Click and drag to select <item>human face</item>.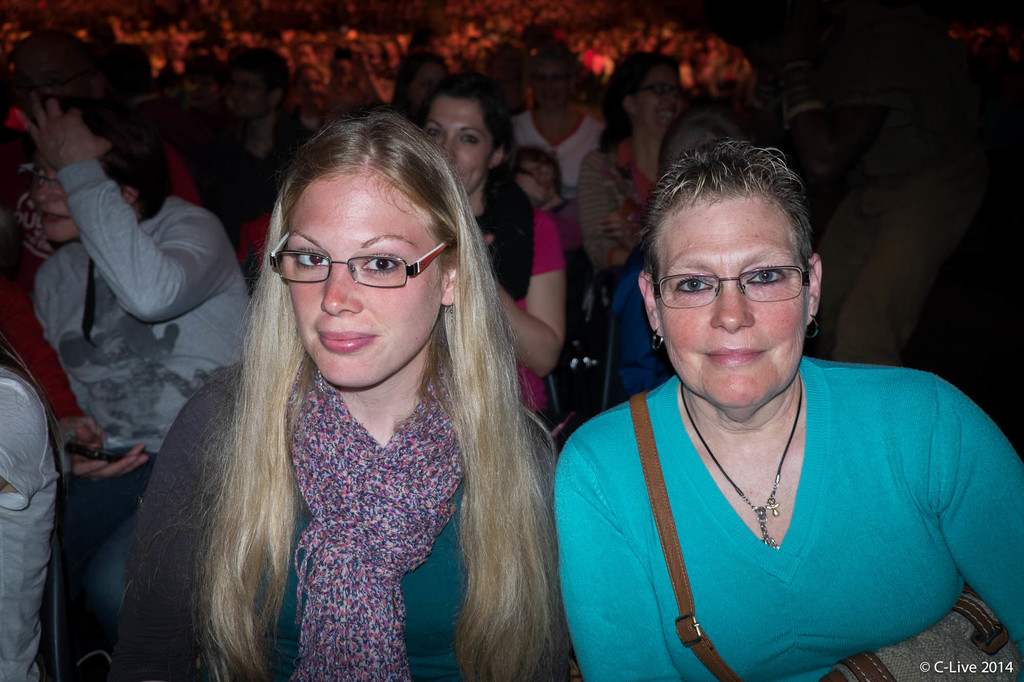
Selection: <box>29,146,115,245</box>.
